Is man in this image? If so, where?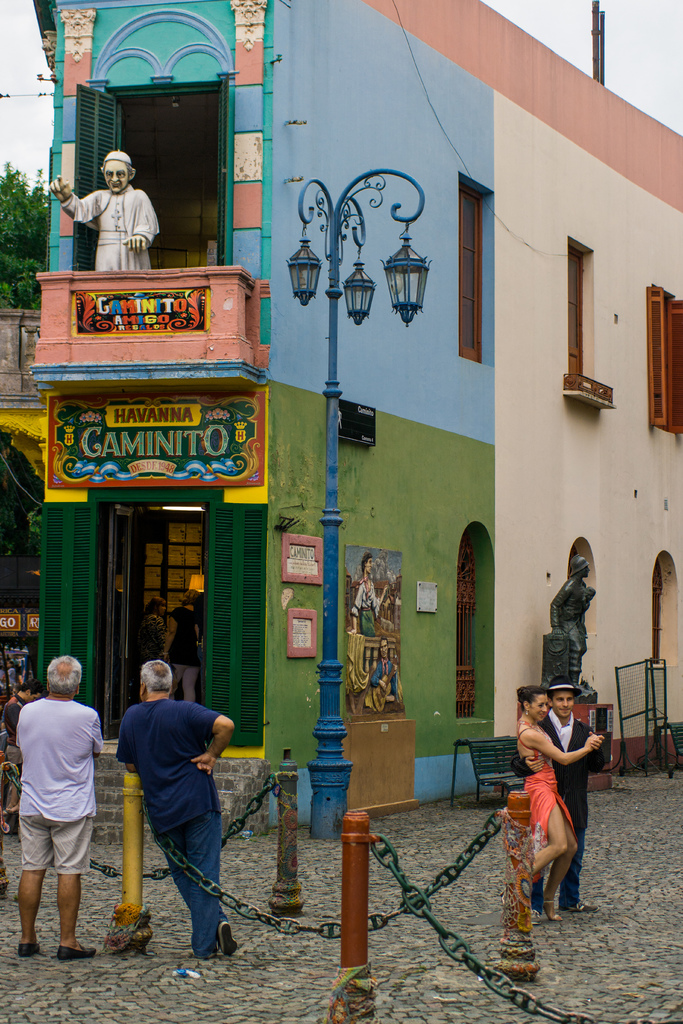
Yes, at <region>5, 685, 40, 760</region>.
